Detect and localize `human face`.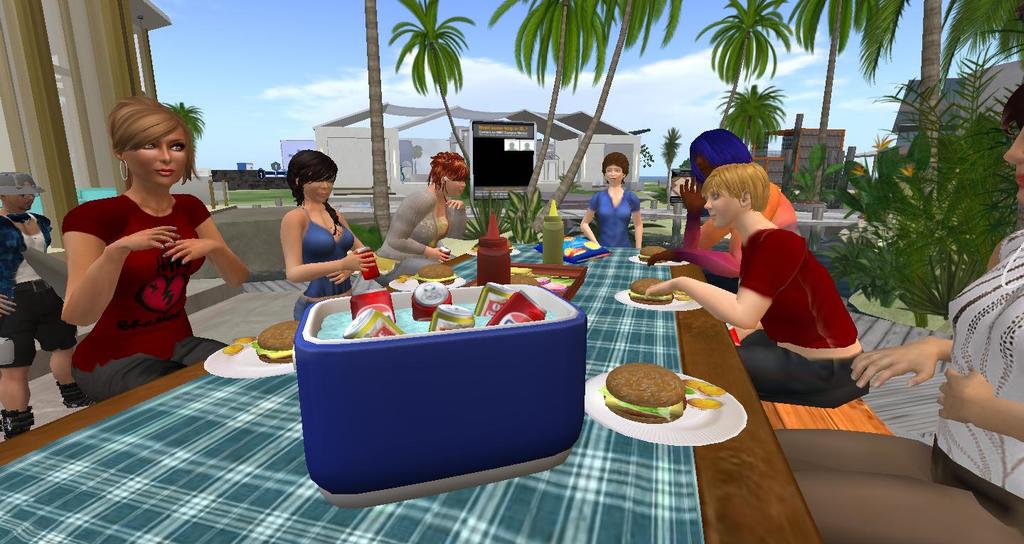
Localized at <bbox>8, 194, 36, 209</bbox>.
